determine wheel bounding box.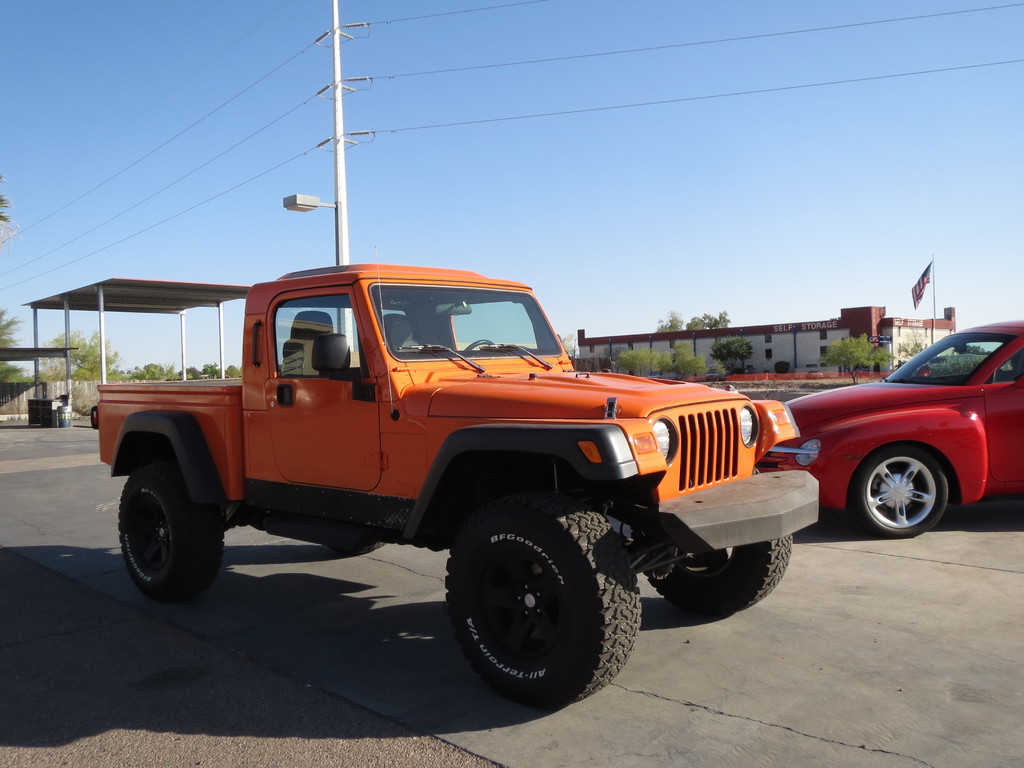
Determined: 459 339 494 352.
